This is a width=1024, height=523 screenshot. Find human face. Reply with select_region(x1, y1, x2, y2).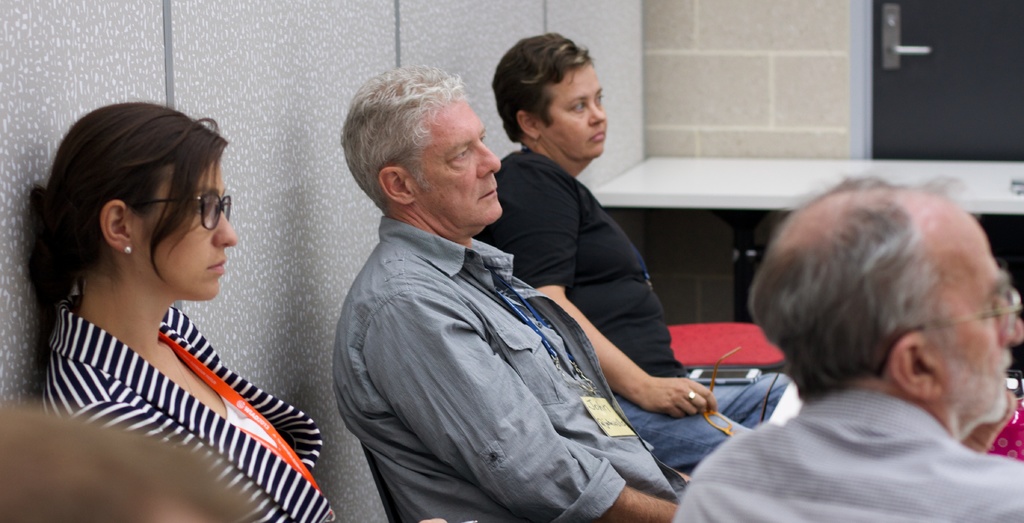
select_region(134, 161, 237, 296).
